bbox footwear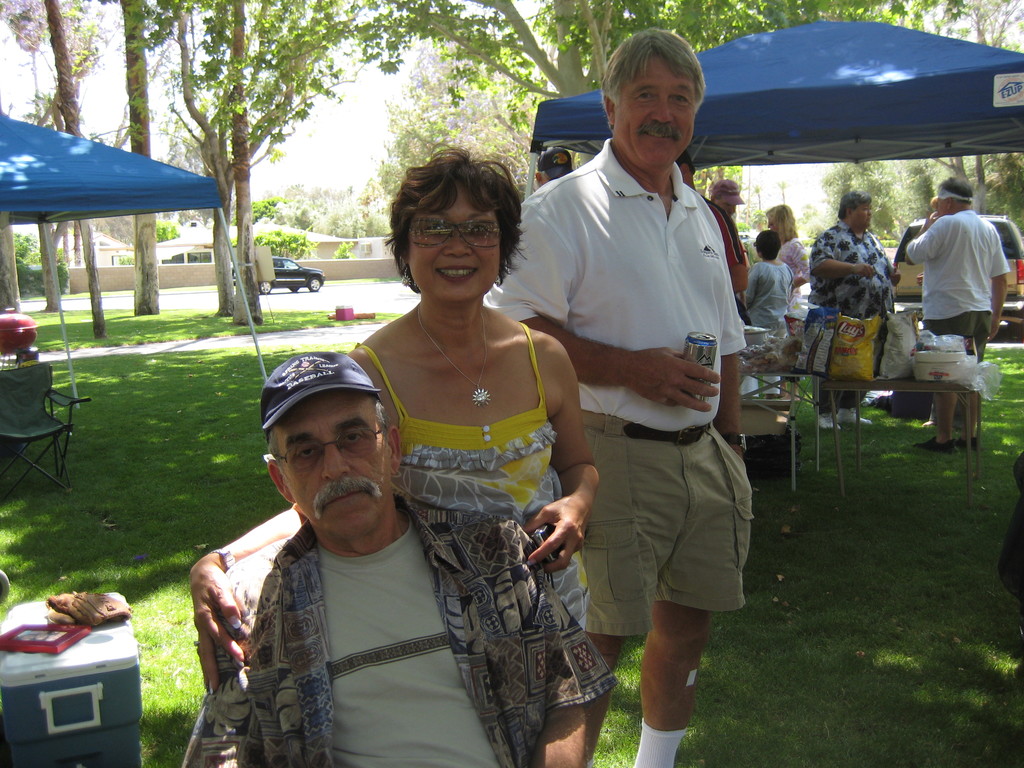
<region>963, 435, 981, 451</region>
